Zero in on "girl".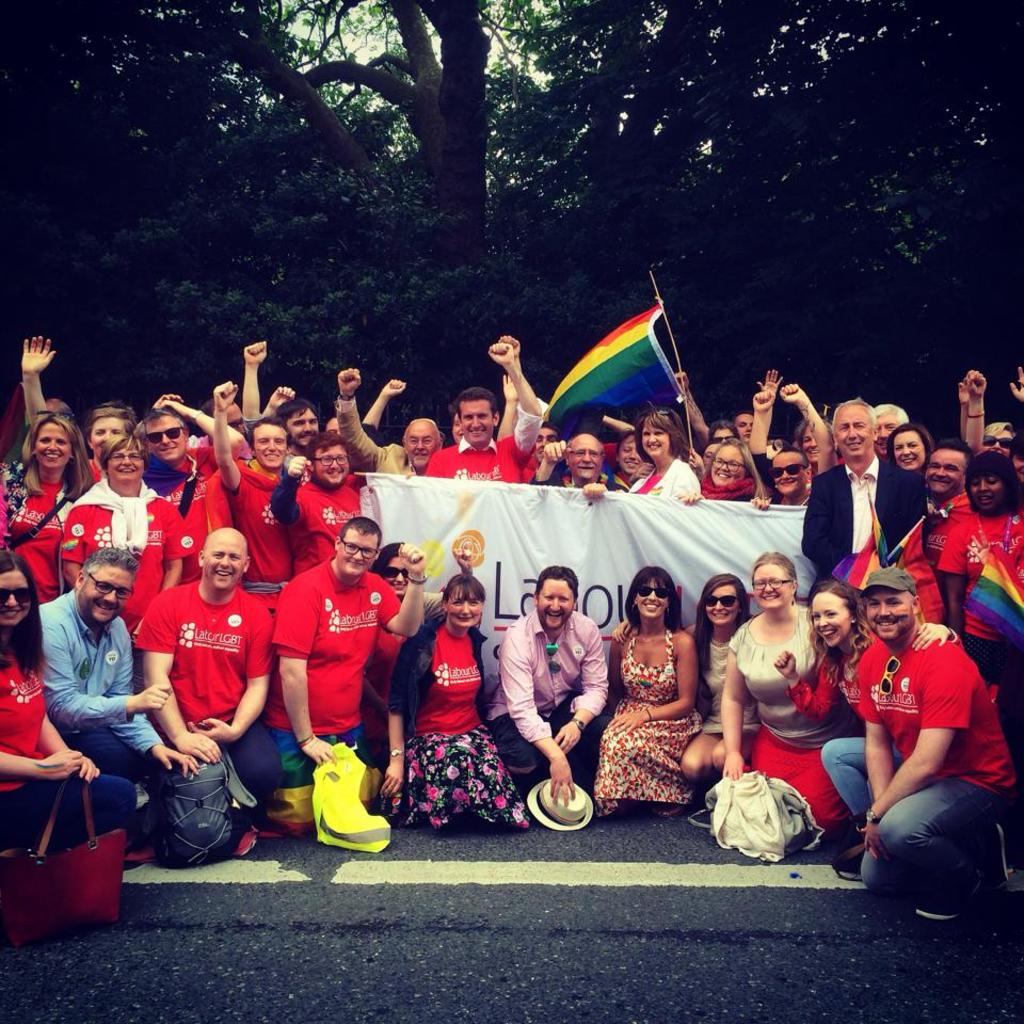
Zeroed in: <bbox>597, 567, 720, 809</bbox>.
